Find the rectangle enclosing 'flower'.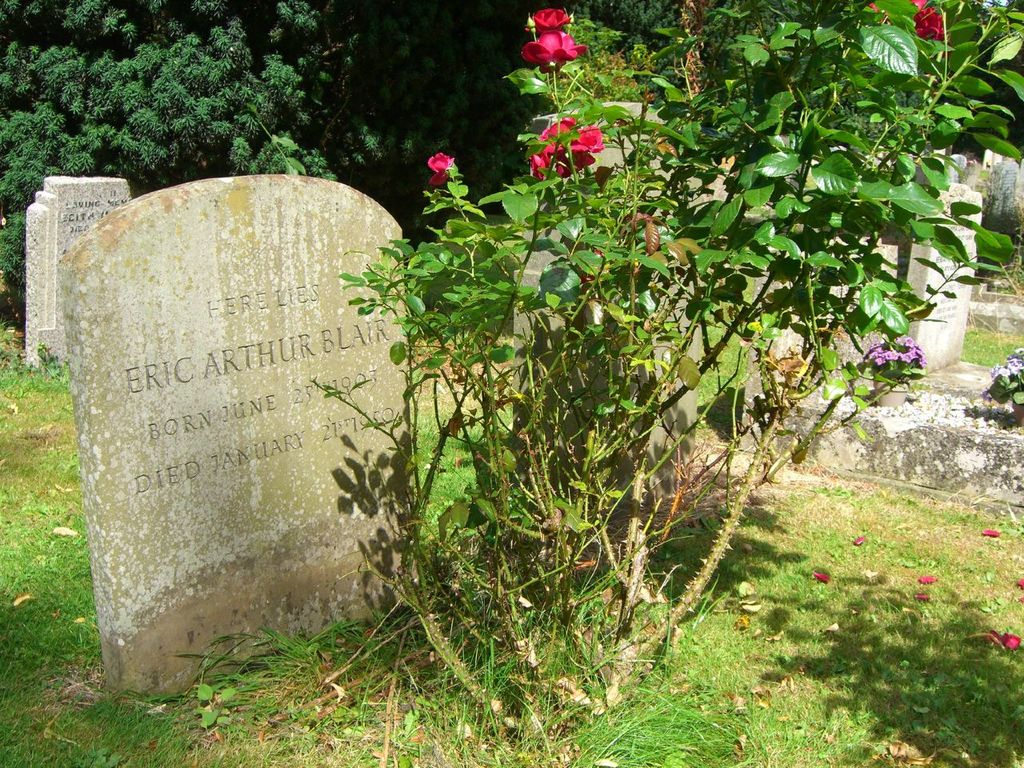
{"left": 524, "top": 28, "right": 582, "bottom": 76}.
